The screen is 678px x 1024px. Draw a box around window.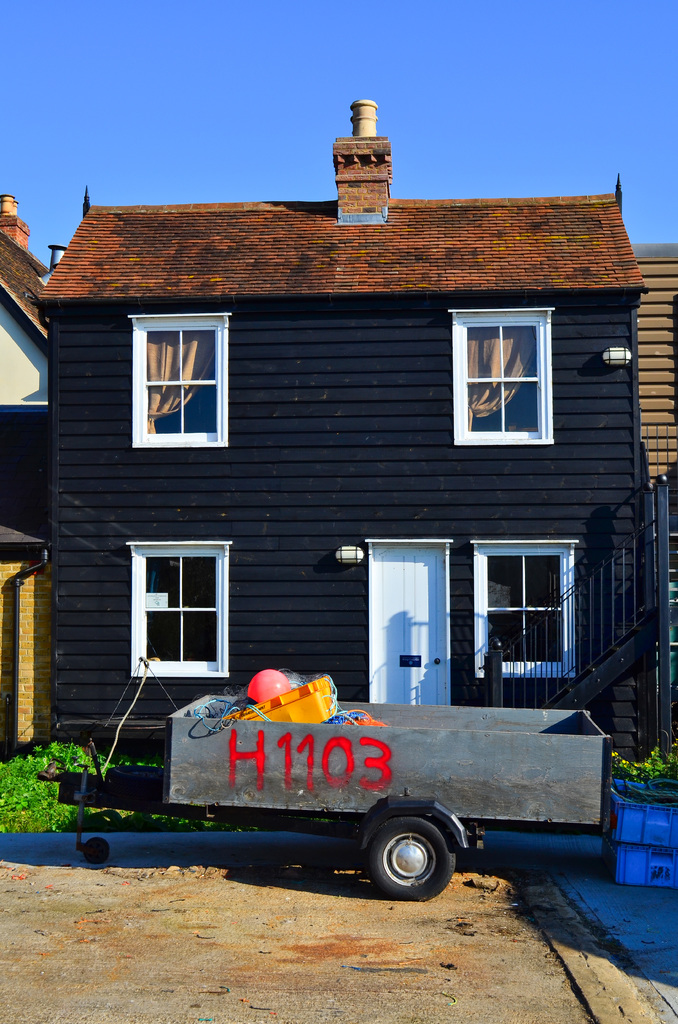
<region>449, 283, 565, 436</region>.
